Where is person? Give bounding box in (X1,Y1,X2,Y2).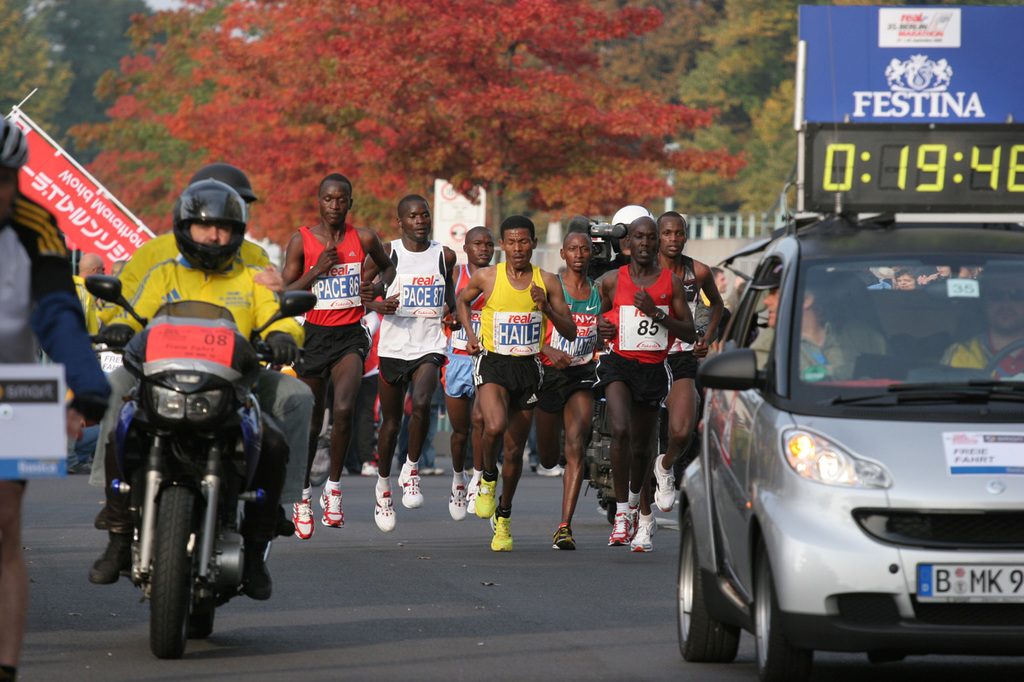
(440,219,578,560).
